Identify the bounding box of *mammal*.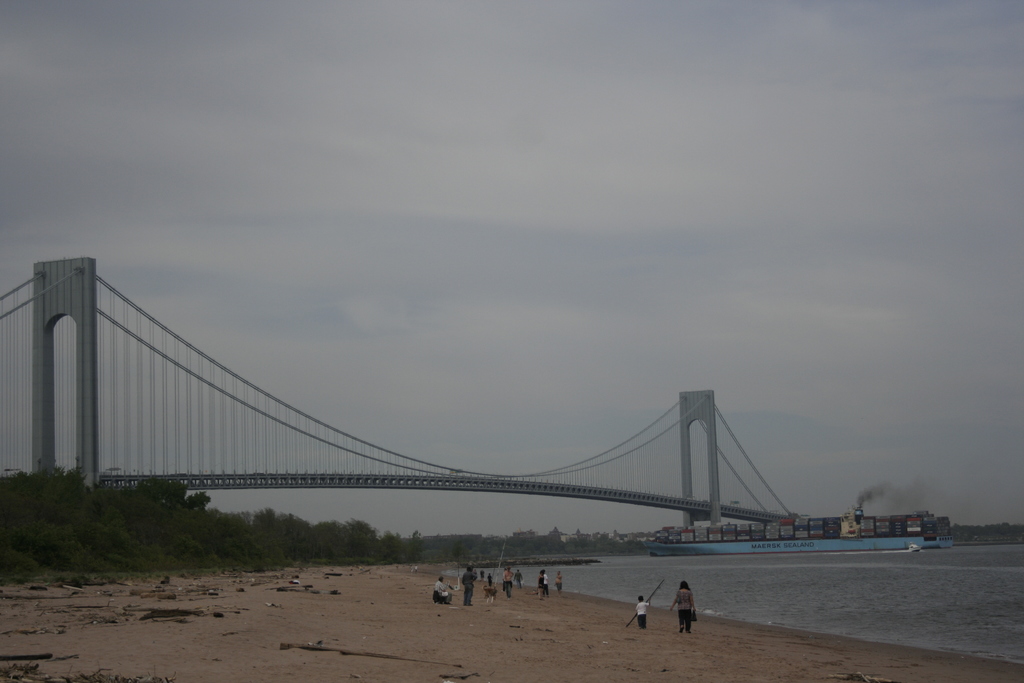
<bbox>502, 569, 515, 595</bbox>.
